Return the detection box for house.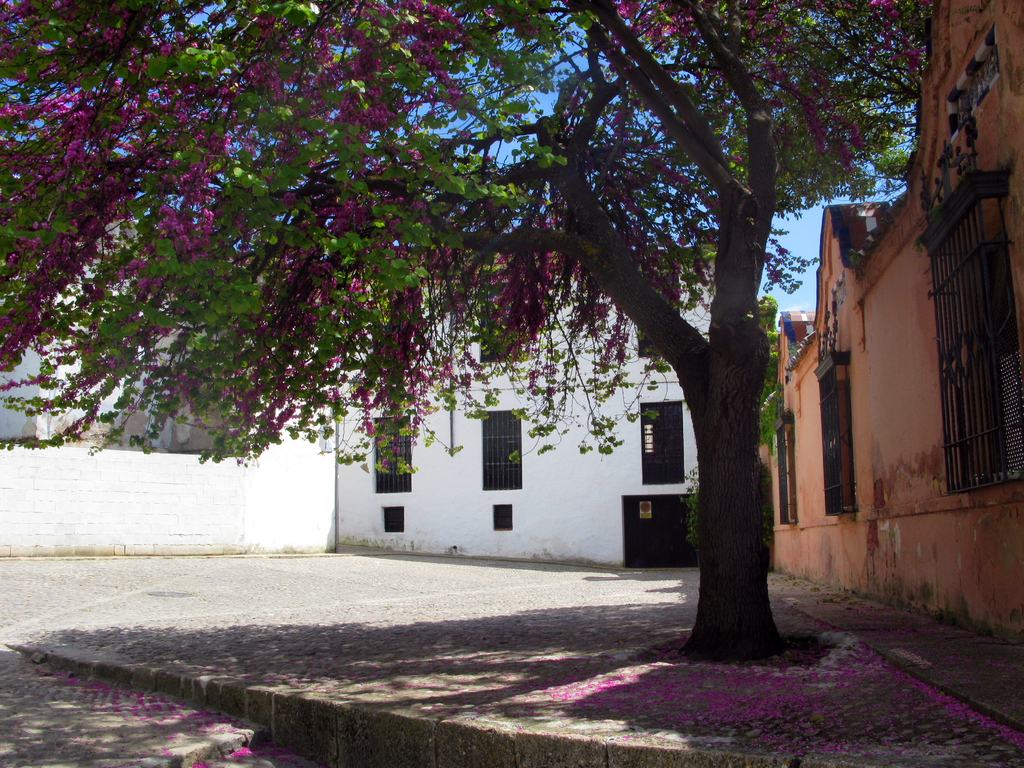
[x1=330, y1=245, x2=723, y2=577].
